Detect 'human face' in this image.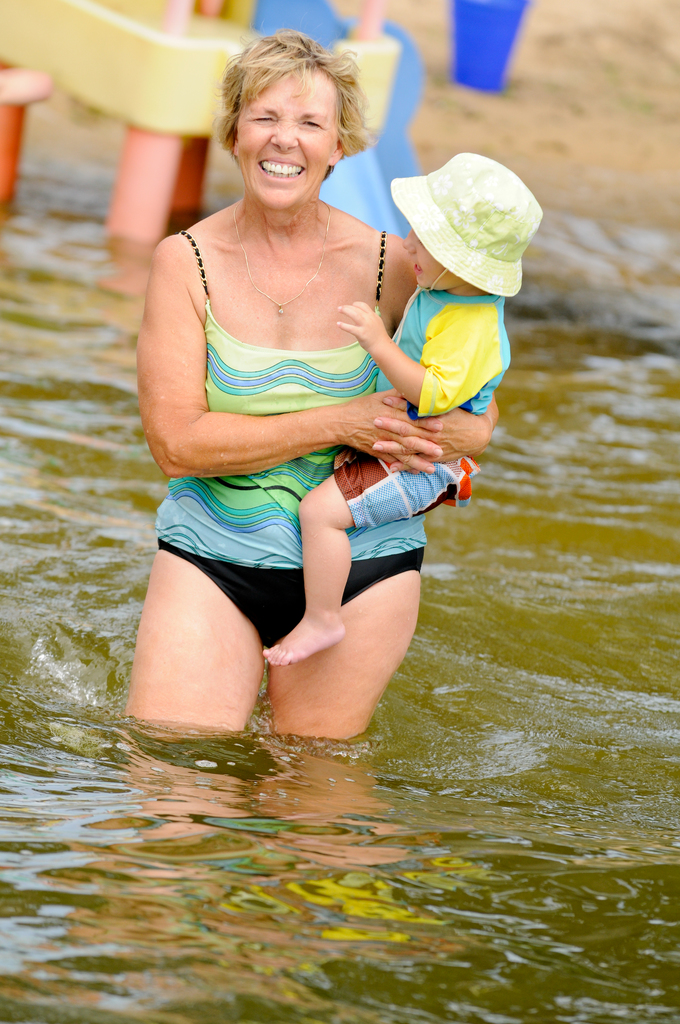
Detection: select_region(238, 61, 334, 209).
